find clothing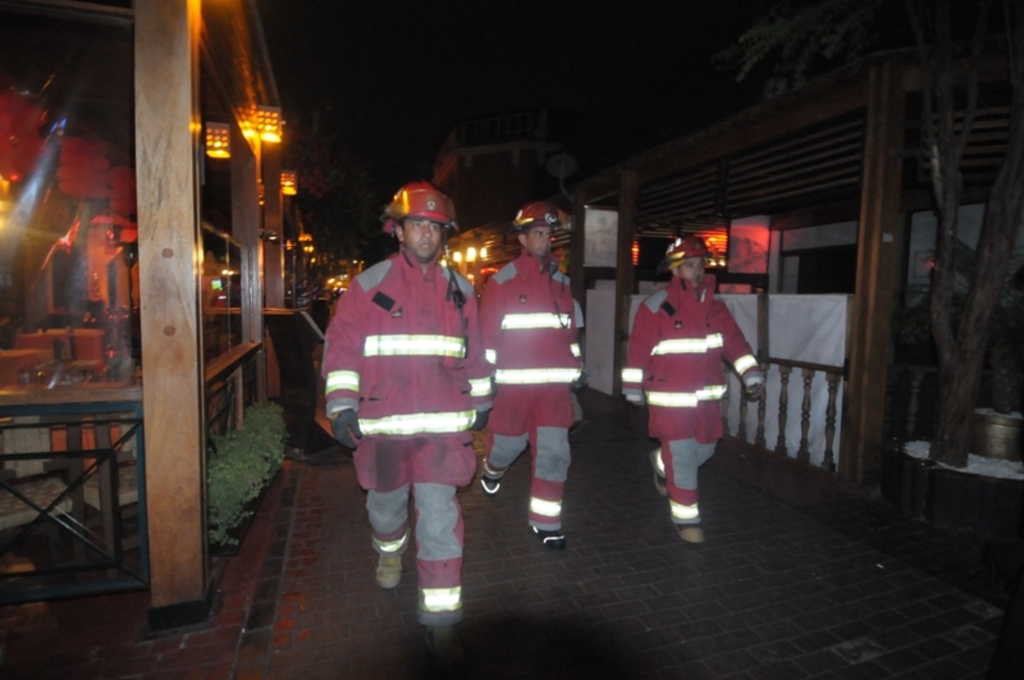
x1=486 y1=252 x2=581 y2=534
